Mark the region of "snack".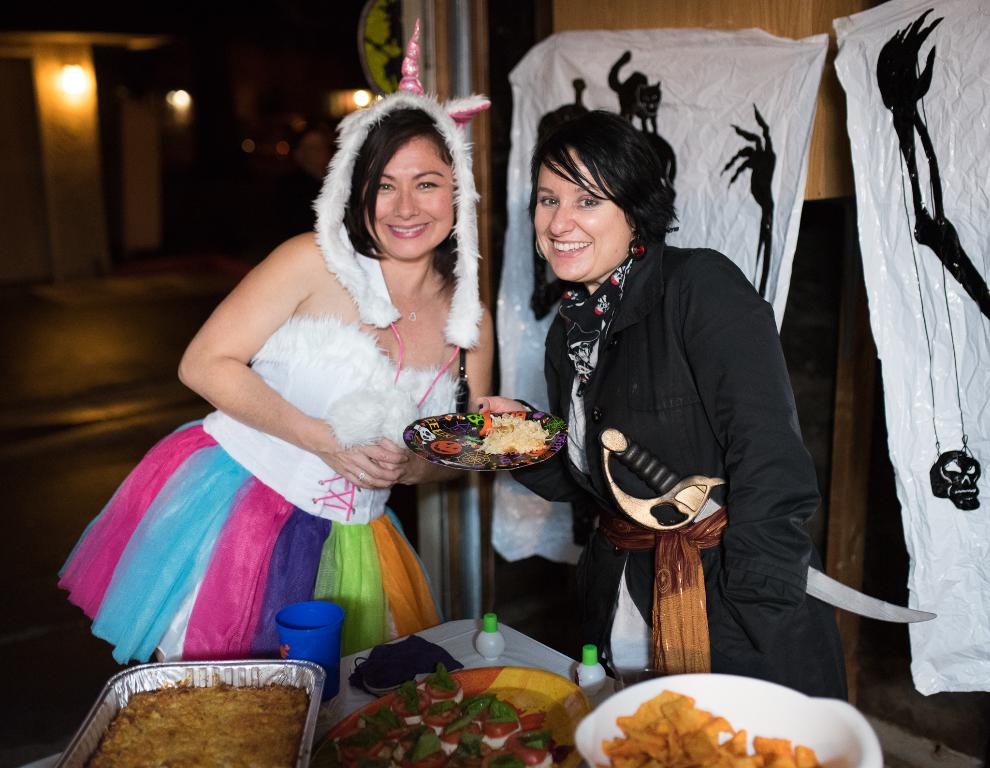
Region: [579,679,833,767].
